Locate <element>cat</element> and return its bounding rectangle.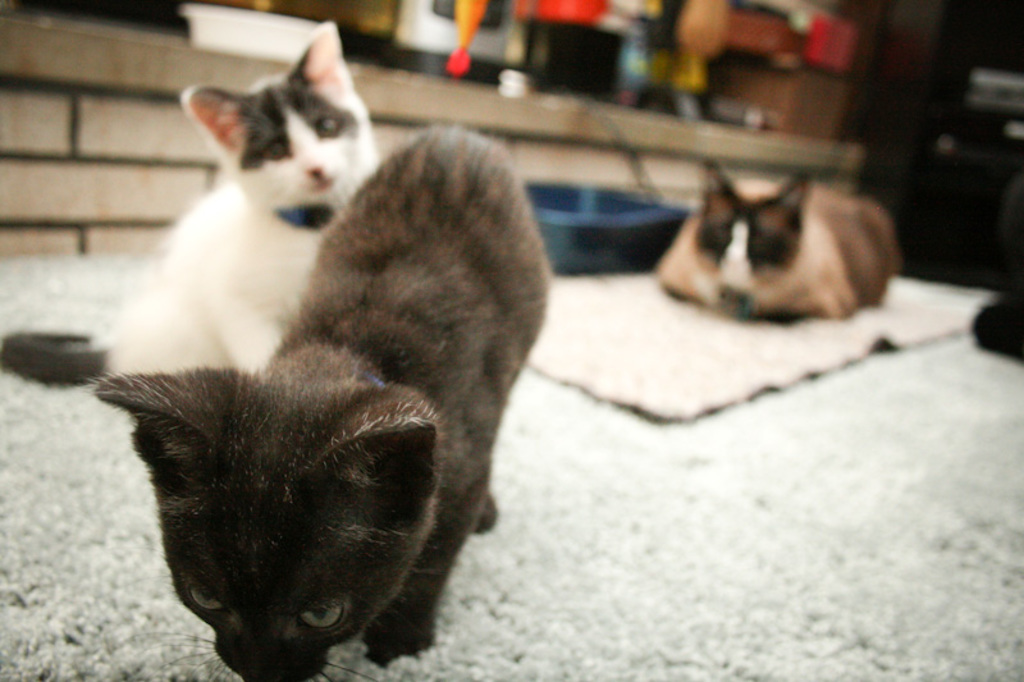
box(99, 14, 387, 366).
